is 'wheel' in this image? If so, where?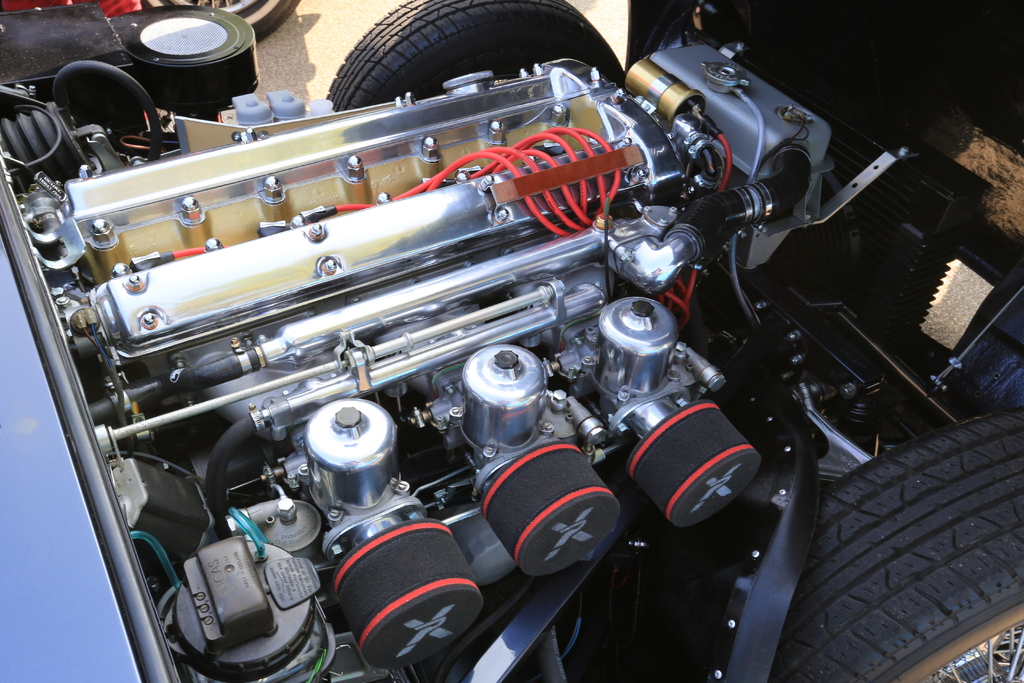
Yes, at pyautogui.locateOnScreen(137, 0, 301, 47).
